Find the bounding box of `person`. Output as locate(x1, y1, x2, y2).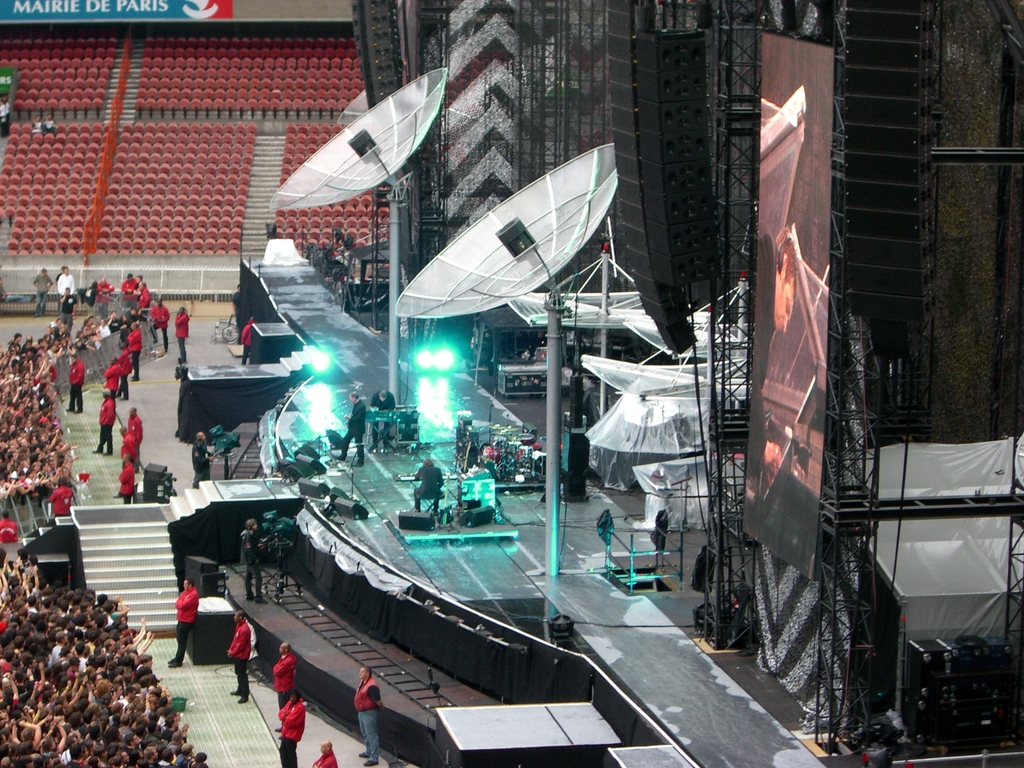
locate(353, 664, 387, 767).
